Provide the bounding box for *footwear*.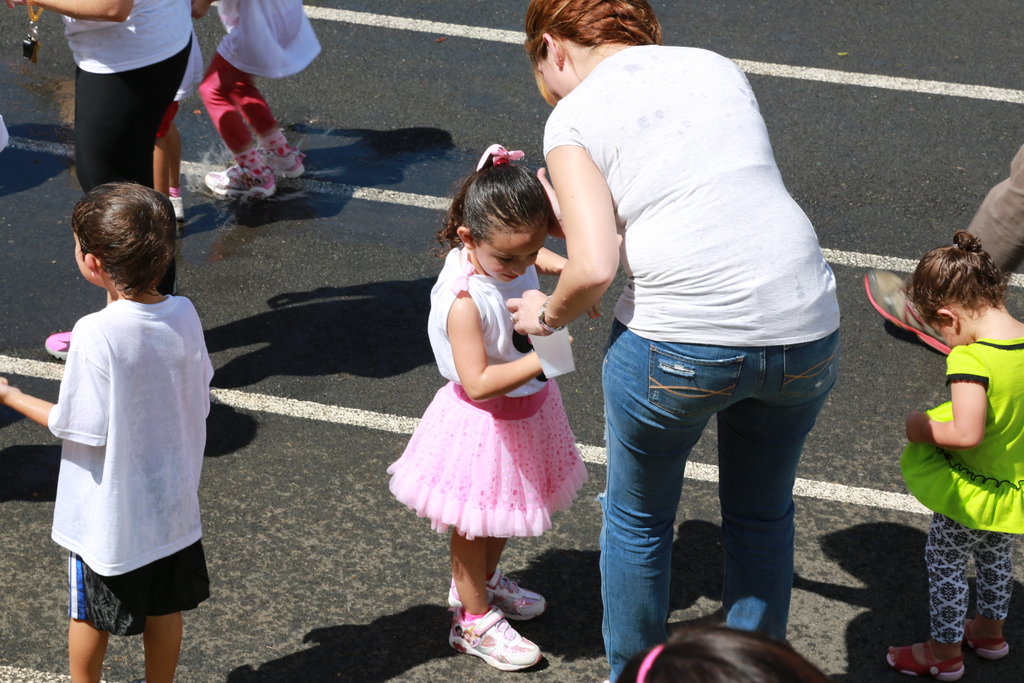
(958,616,1012,667).
